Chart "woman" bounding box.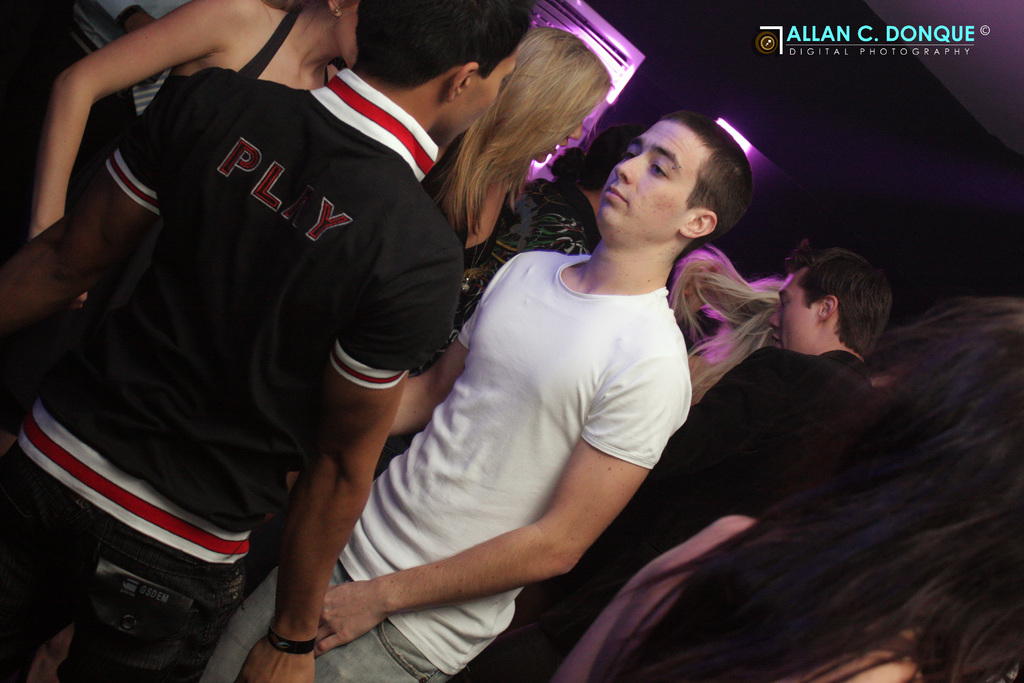
Charted: detection(548, 295, 1023, 682).
